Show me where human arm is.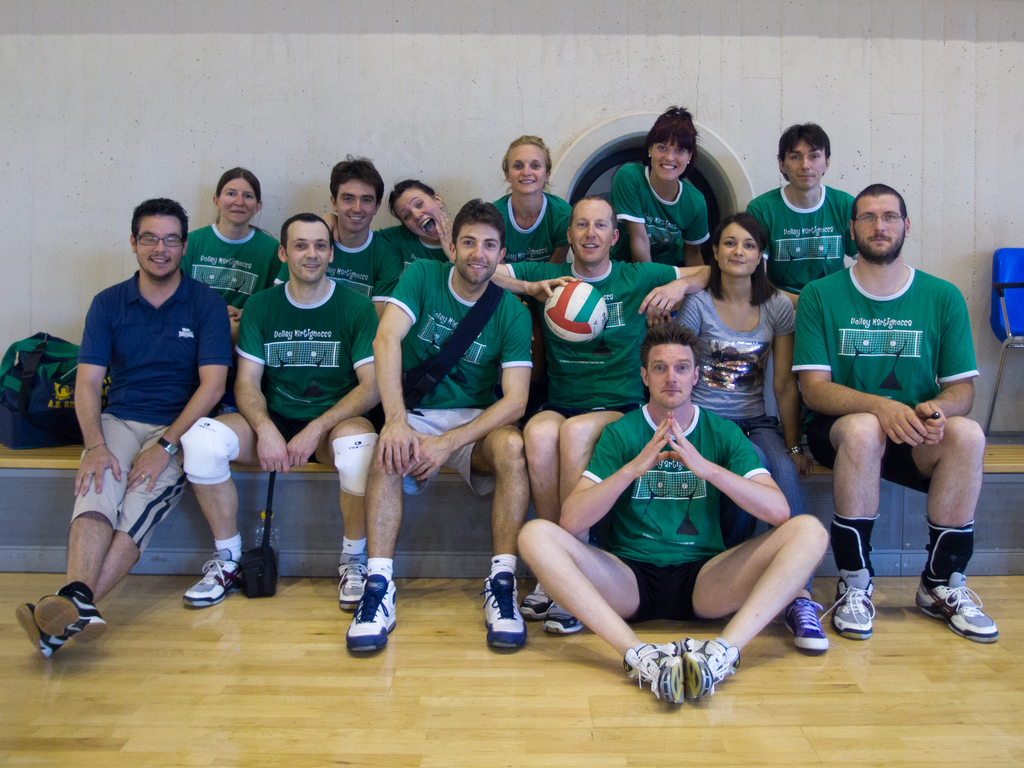
human arm is at bbox(429, 211, 458, 265).
